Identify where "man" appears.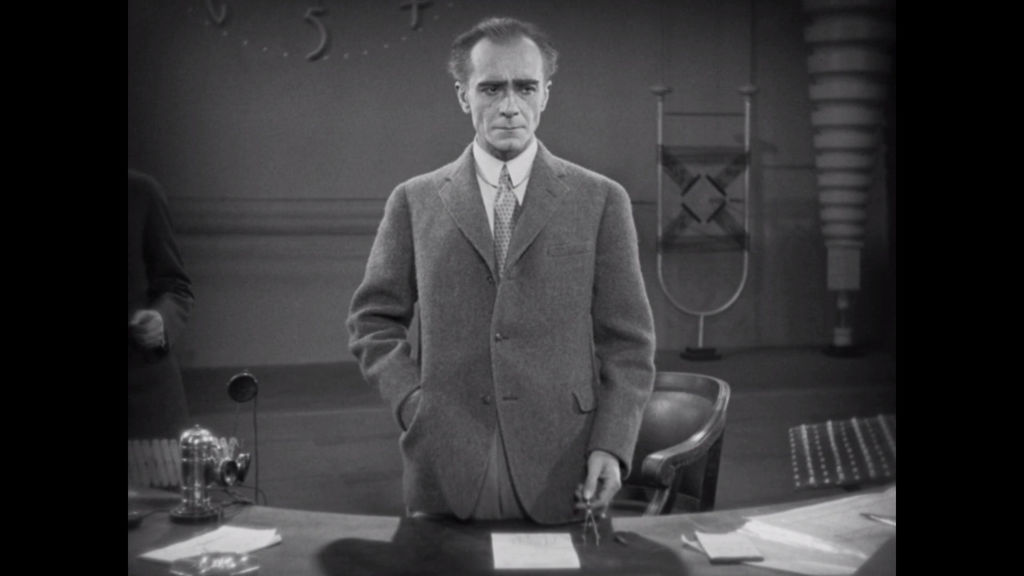
Appears at l=341, t=17, r=685, b=553.
